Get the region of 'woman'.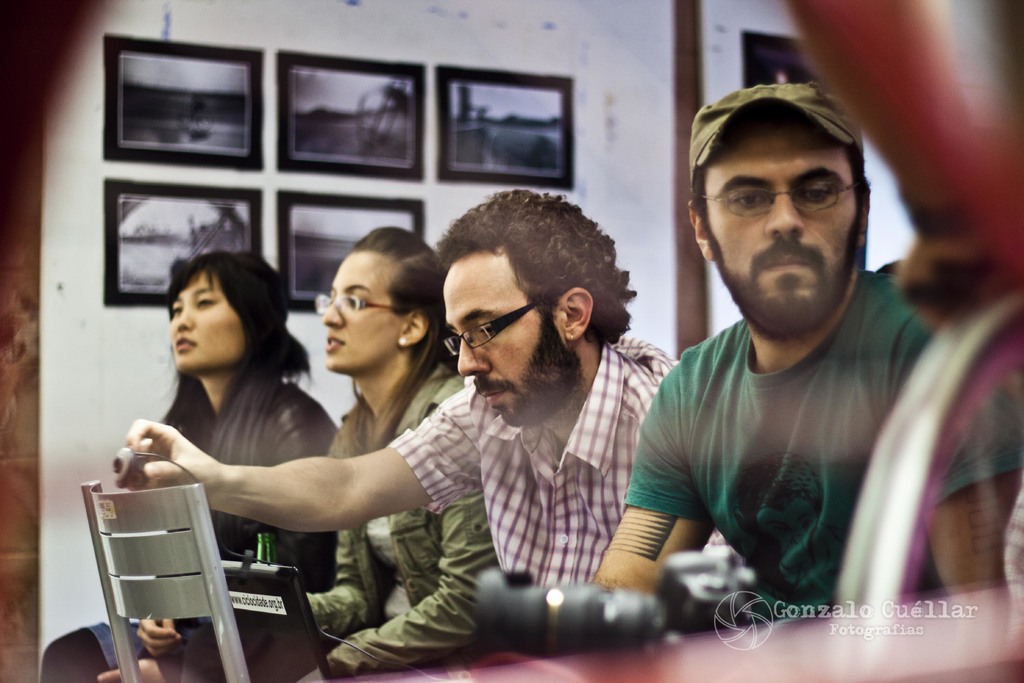
pyautogui.locateOnScreen(125, 231, 363, 641).
